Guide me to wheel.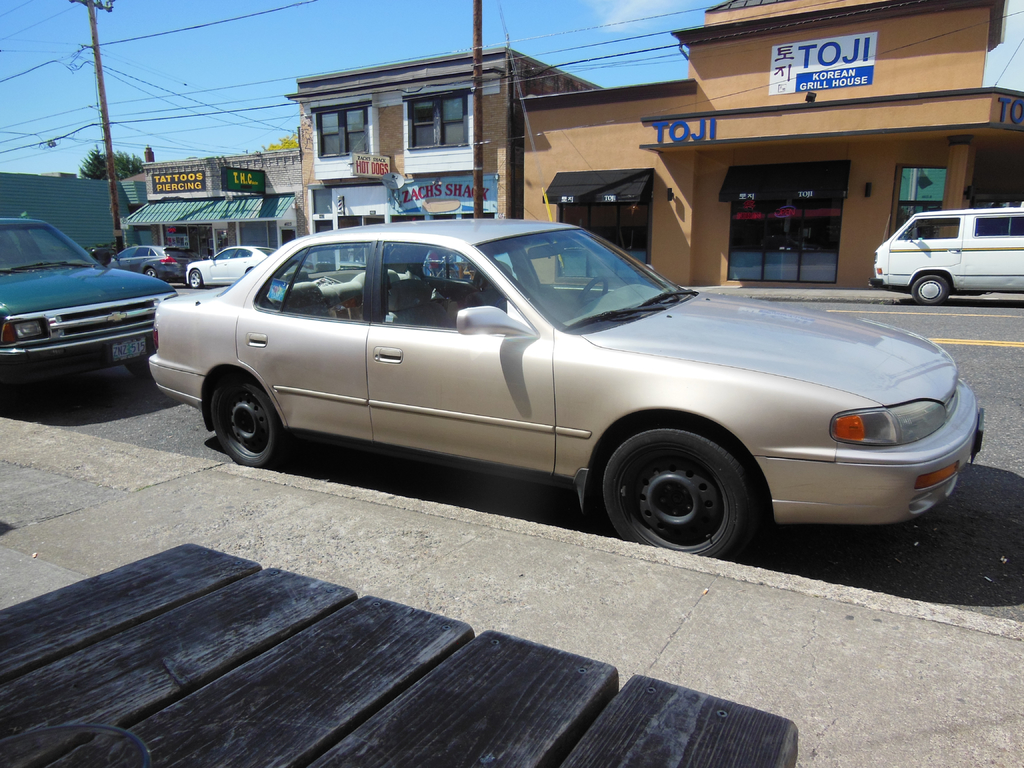
Guidance: 128/353/157/383.
